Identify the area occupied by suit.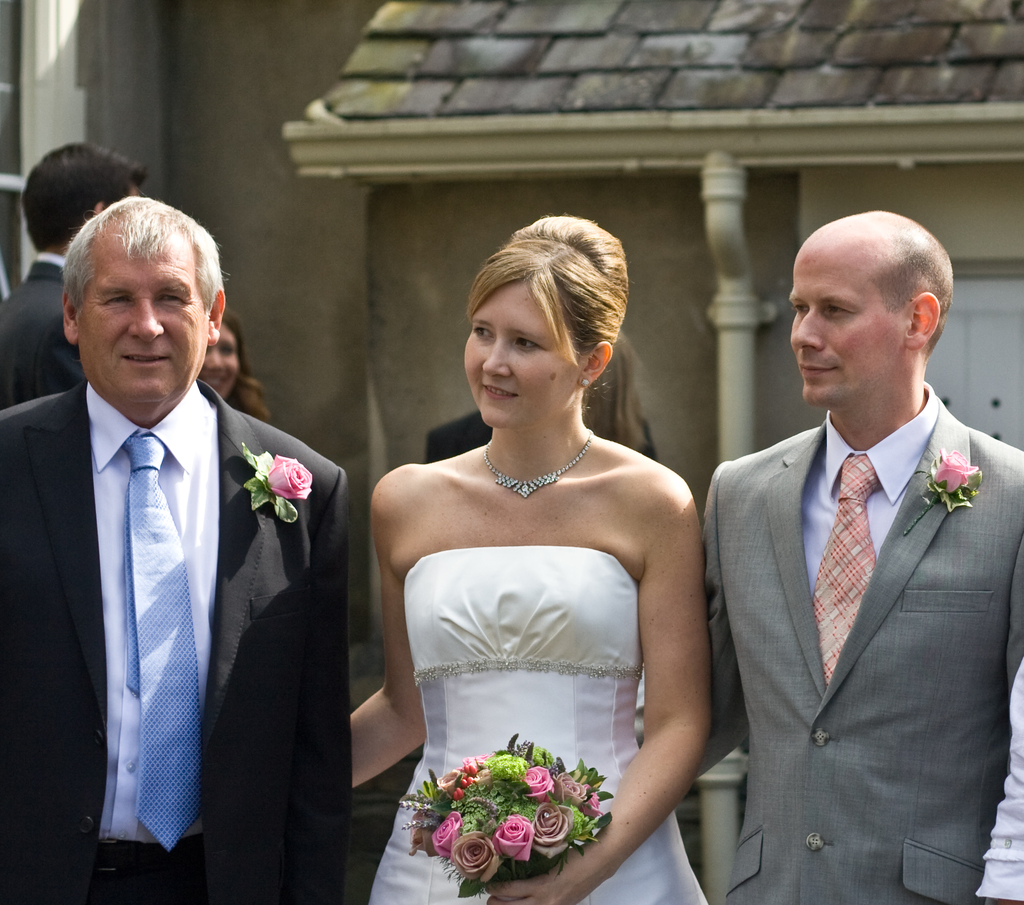
Area: region(696, 379, 1023, 904).
